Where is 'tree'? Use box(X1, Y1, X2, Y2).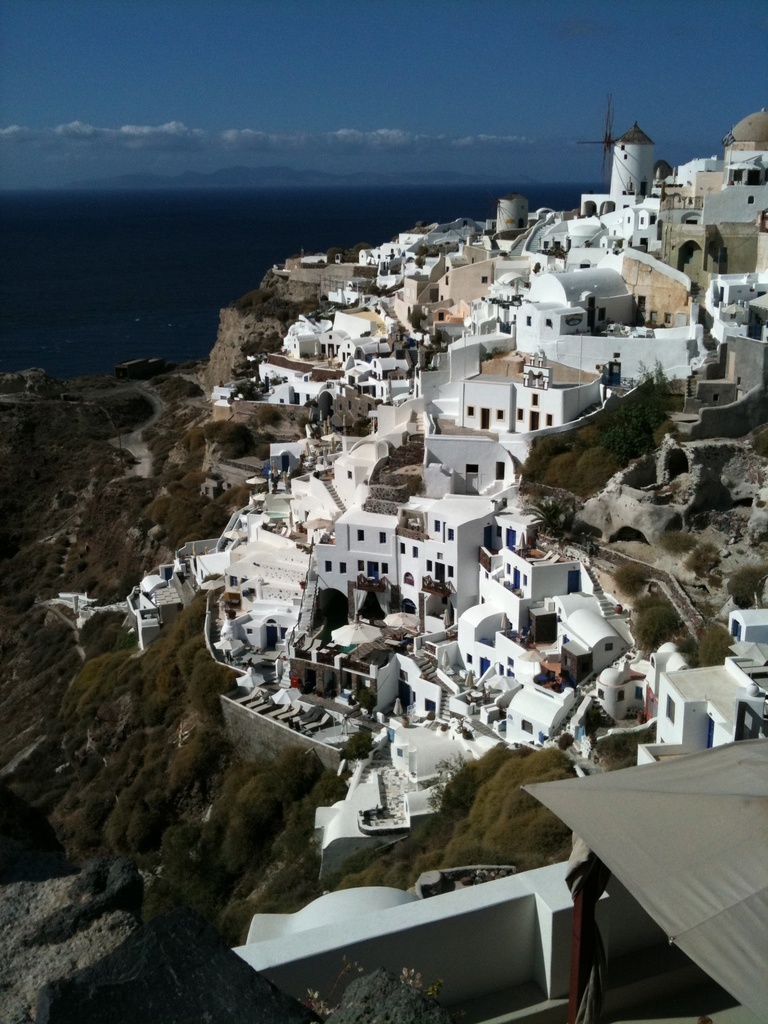
box(683, 619, 737, 668).
